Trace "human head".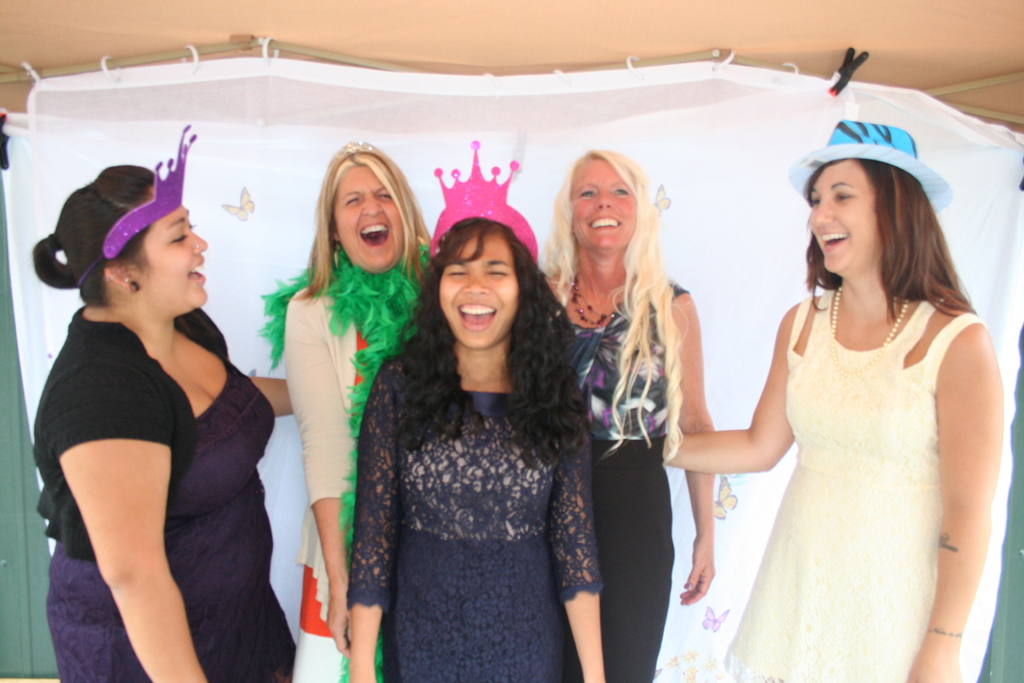
Traced to x1=430 y1=220 x2=534 y2=358.
